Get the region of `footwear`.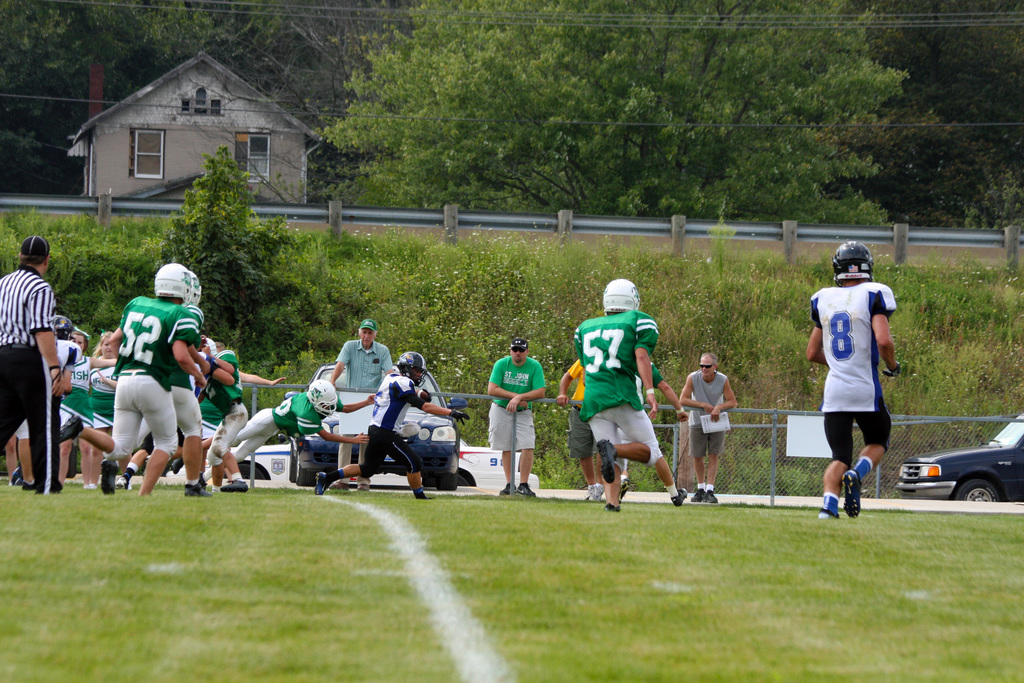
<bbox>819, 488, 841, 522</bbox>.
